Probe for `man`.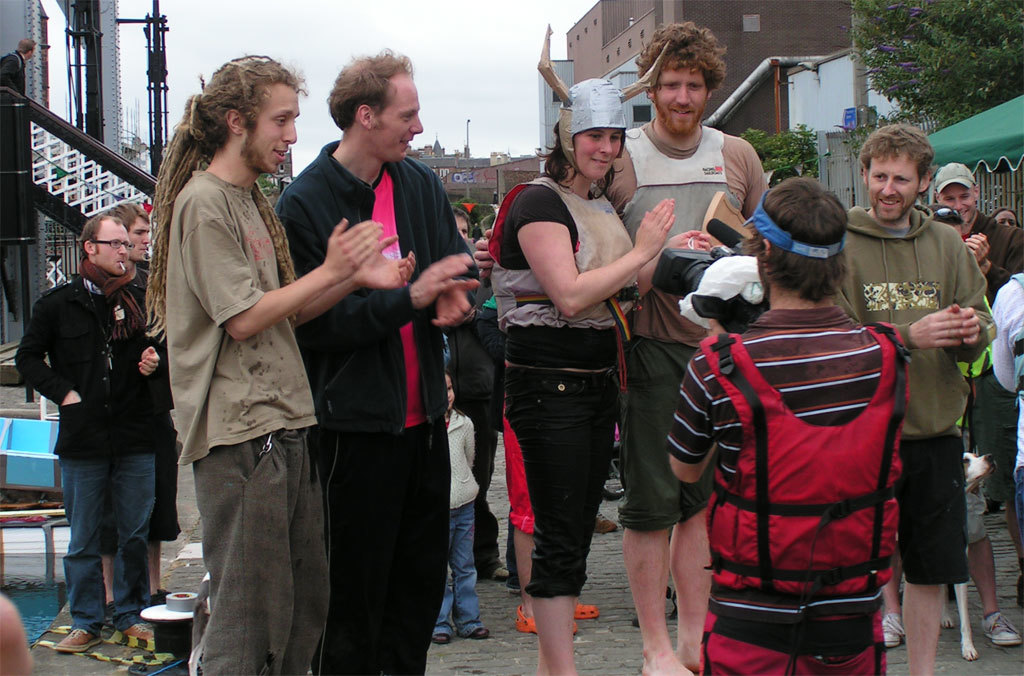
Probe result: [0, 33, 34, 93].
